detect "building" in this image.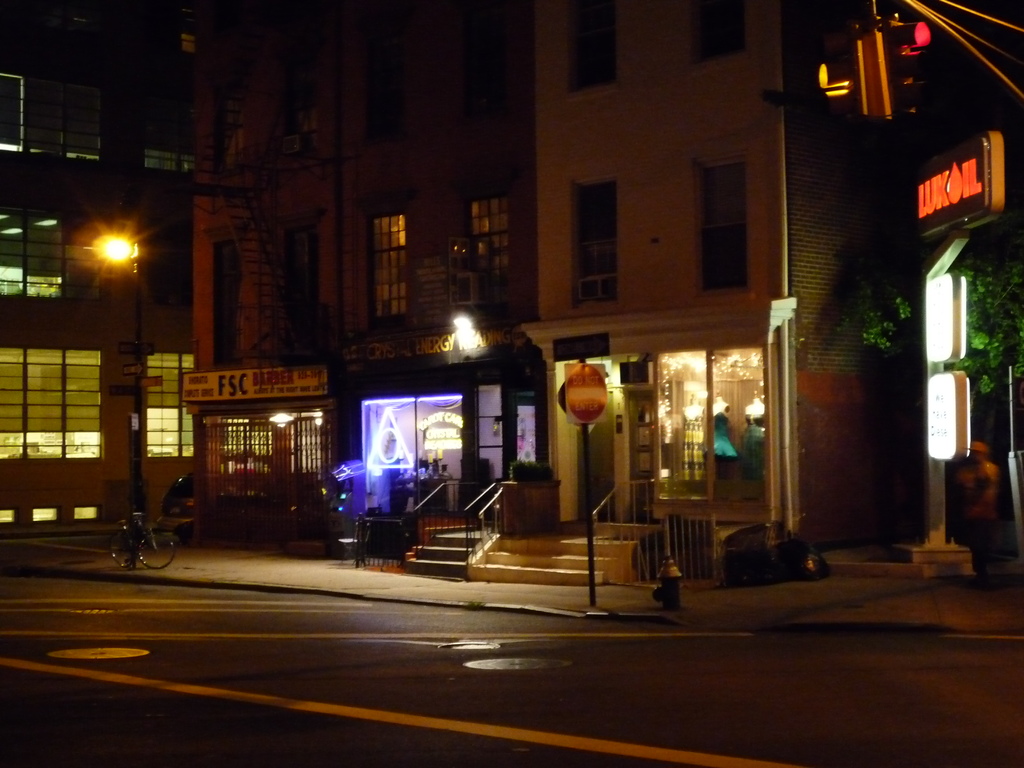
Detection: {"left": 340, "top": 0, "right": 551, "bottom": 531}.
